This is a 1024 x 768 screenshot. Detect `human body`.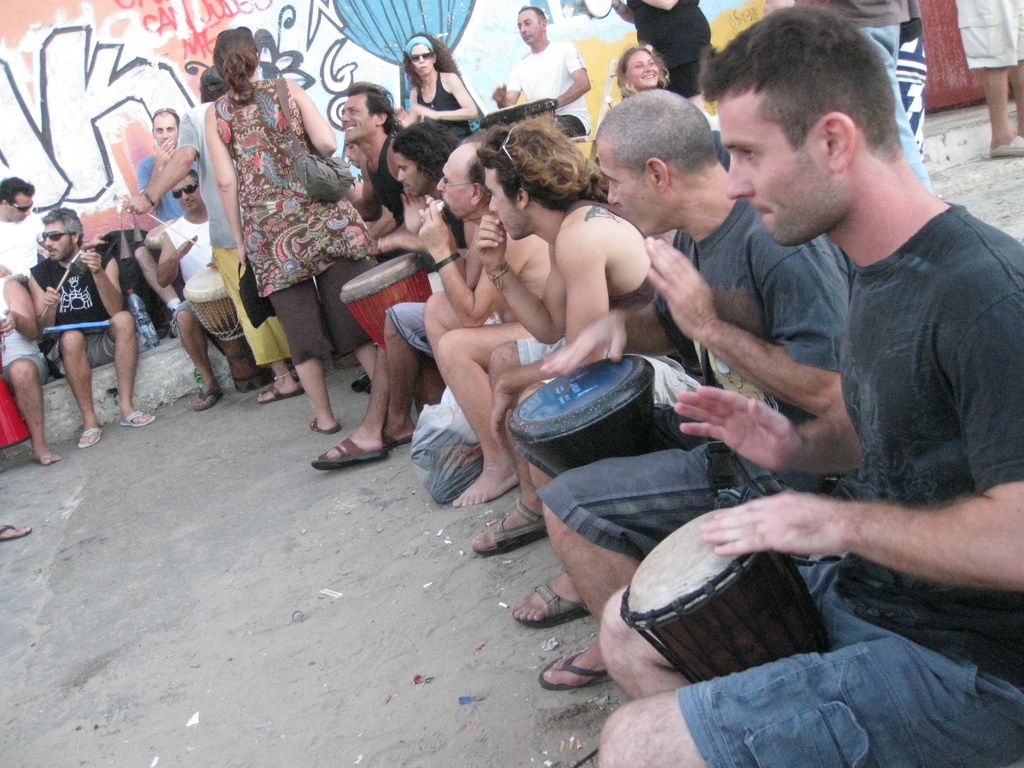
[x1=0, y1=271, x2=36, y2=464].
